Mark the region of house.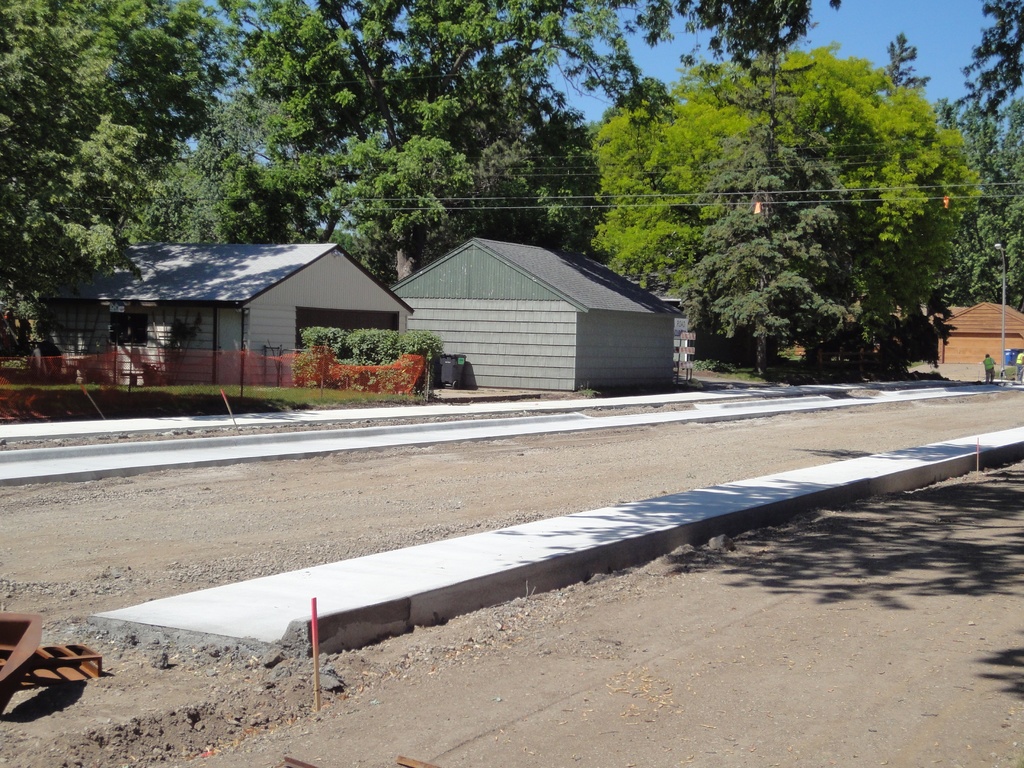
Region: BBox(640, 279, 723, 377).
